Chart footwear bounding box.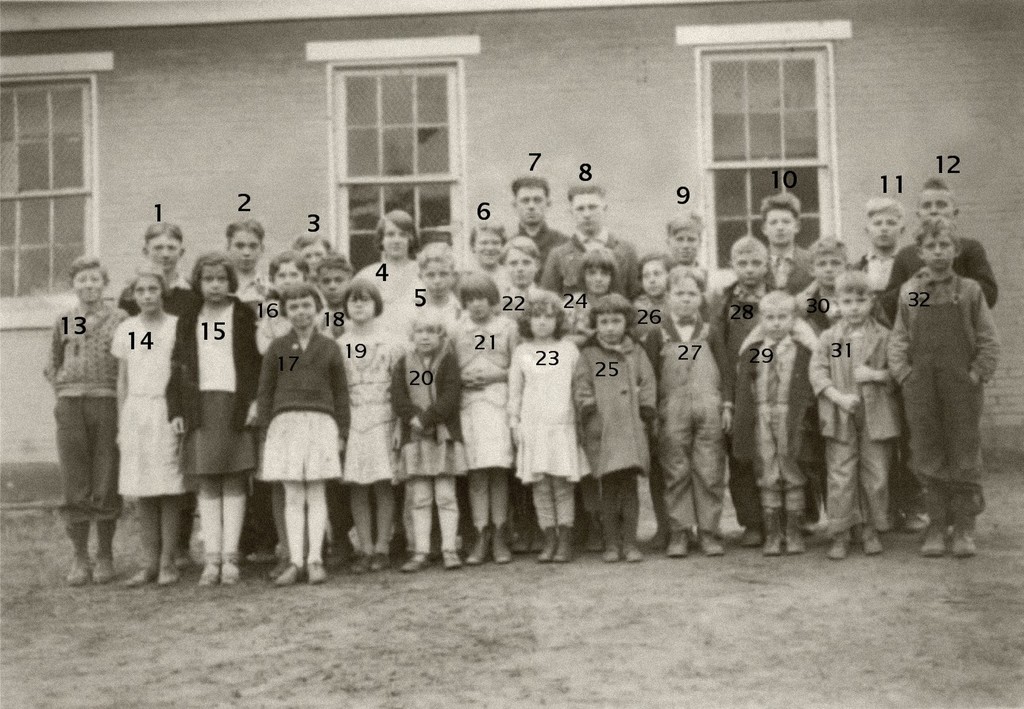
Charted: region(488, 531, 510, 563).
